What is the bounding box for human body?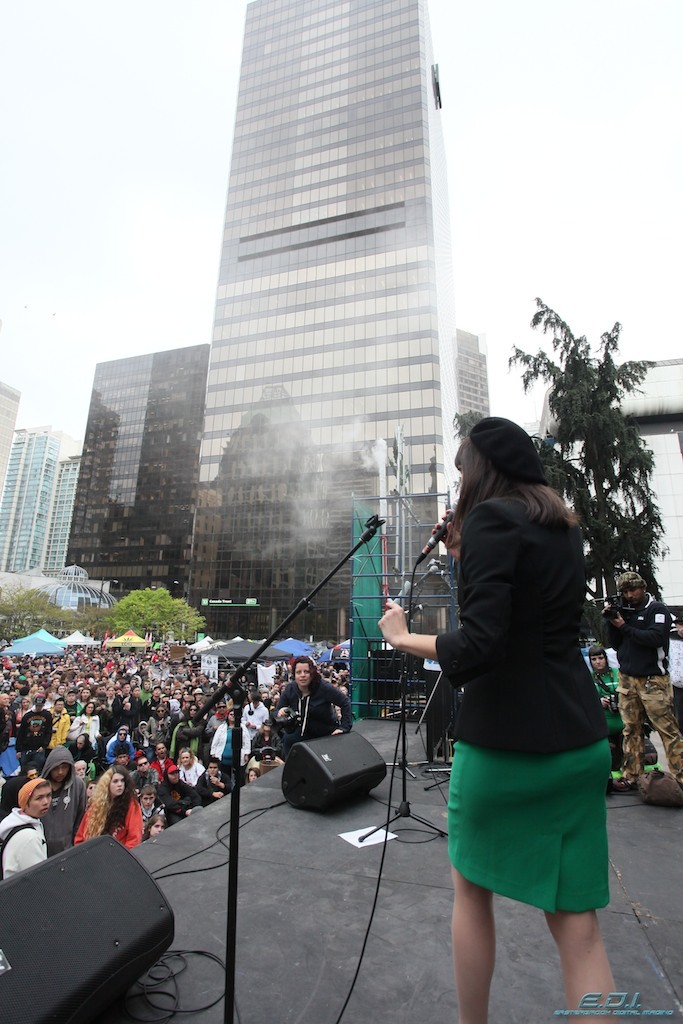
[x1=575, y1=641, x2=625, y2=733].
